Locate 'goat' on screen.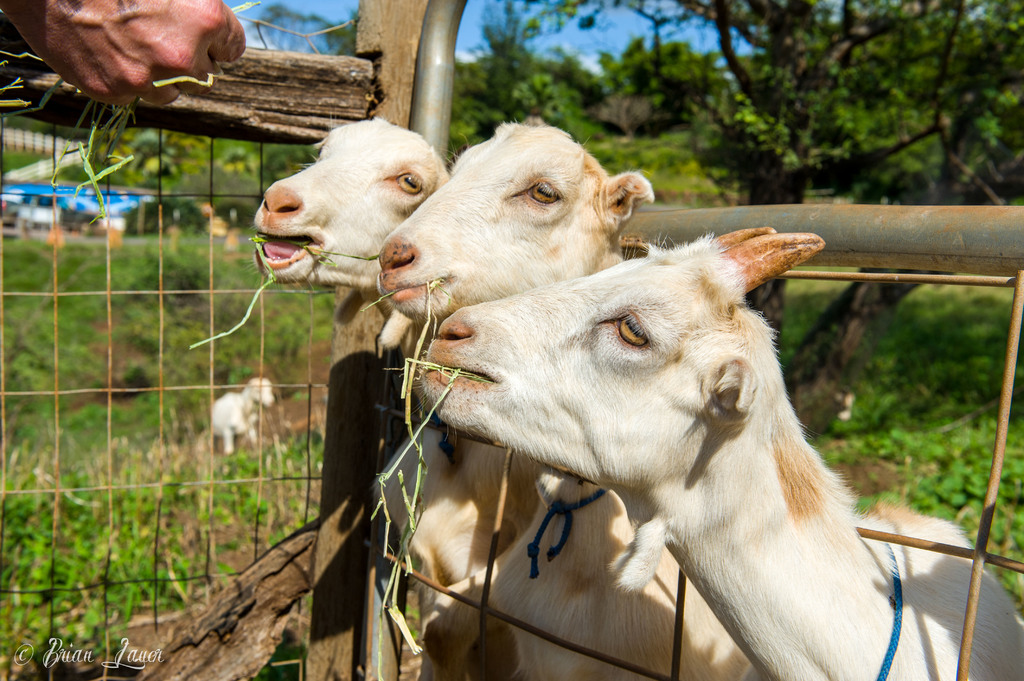
On screen at Rect(253, 117, 447, 364).
